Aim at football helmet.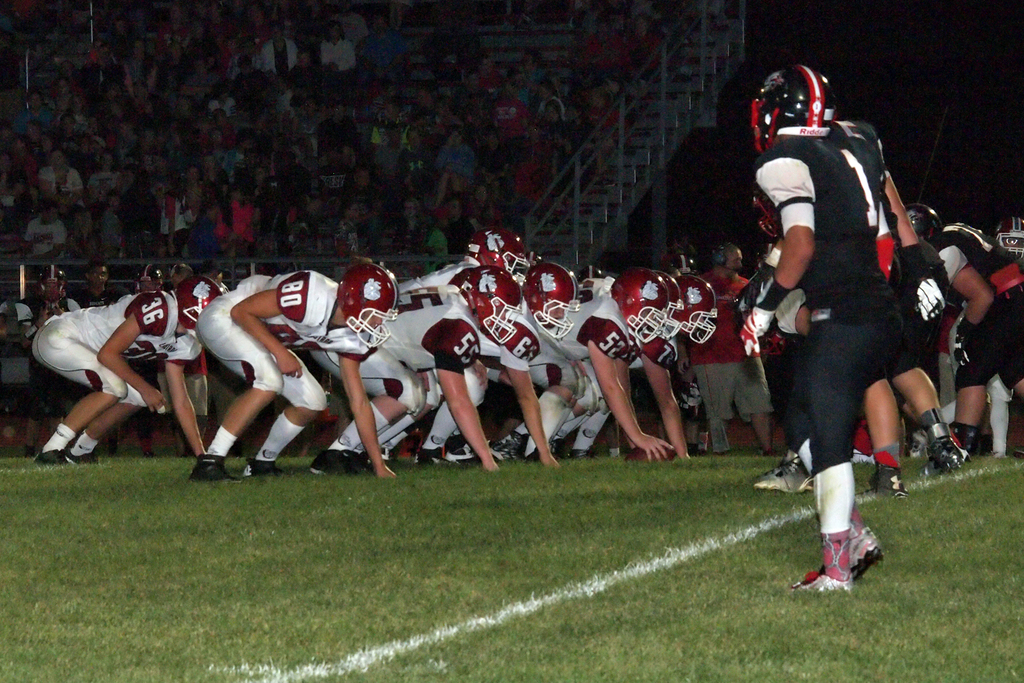
Aimed at {"left": 173, "top": 273, "right": 220, "bottom": 331}.
